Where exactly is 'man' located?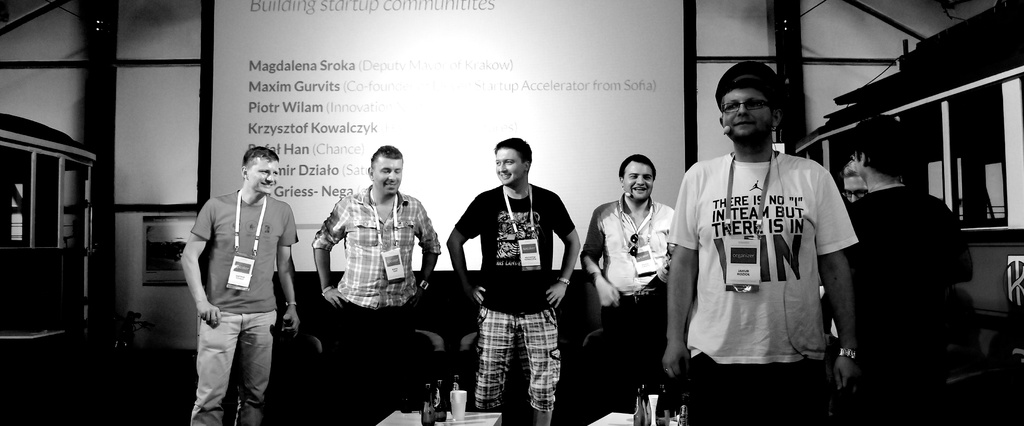
Its bounding box is detection(659, 66, 840, 425).
